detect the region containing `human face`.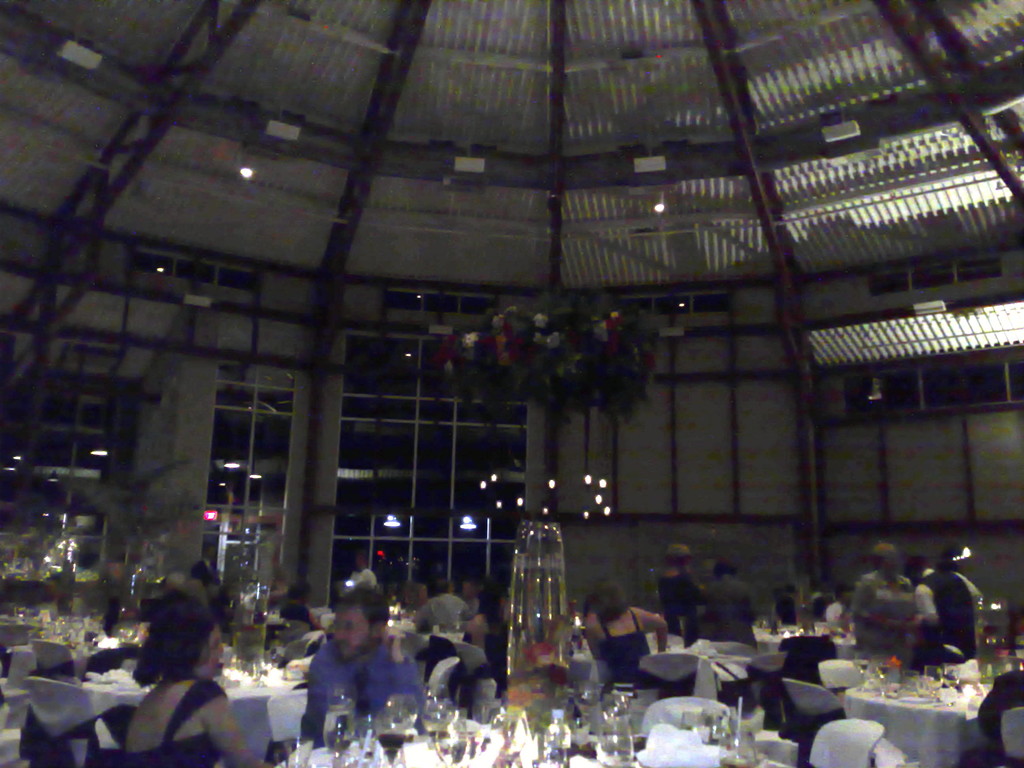
l=885, t=547, r=900, b=574.
